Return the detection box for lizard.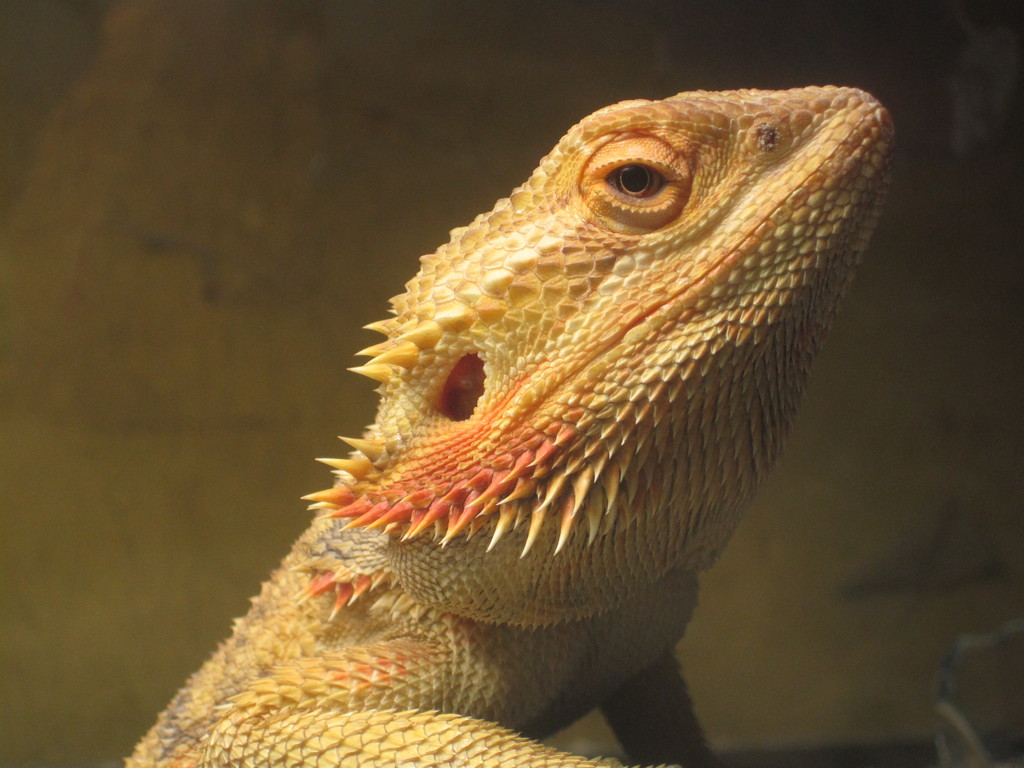
Rect(147, 70, 892, 767).
